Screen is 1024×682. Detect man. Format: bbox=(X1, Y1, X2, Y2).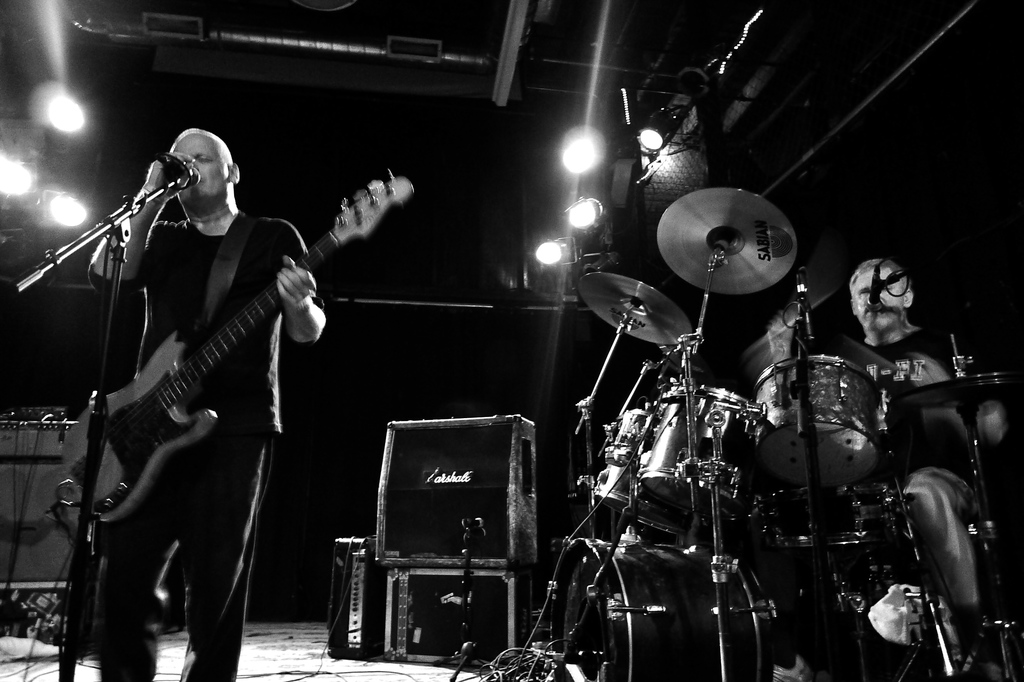
bbox=(849, 259, 1009, 681).
